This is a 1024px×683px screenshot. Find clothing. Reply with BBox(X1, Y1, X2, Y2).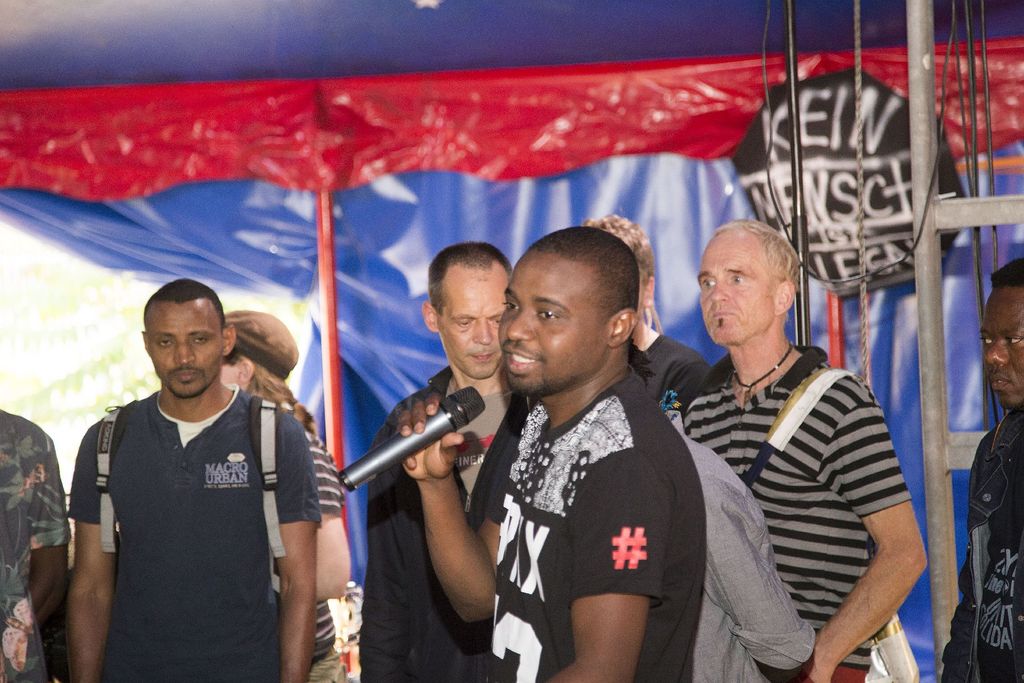
BBox(266, 388, 350, 682).
